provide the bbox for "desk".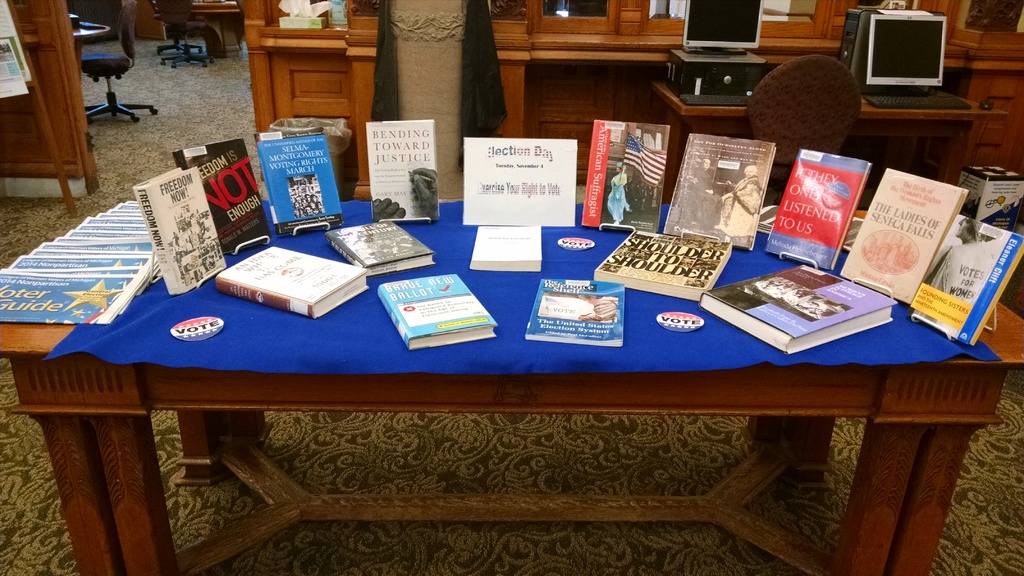
left=47, top=154, right=994, bottom=554.
